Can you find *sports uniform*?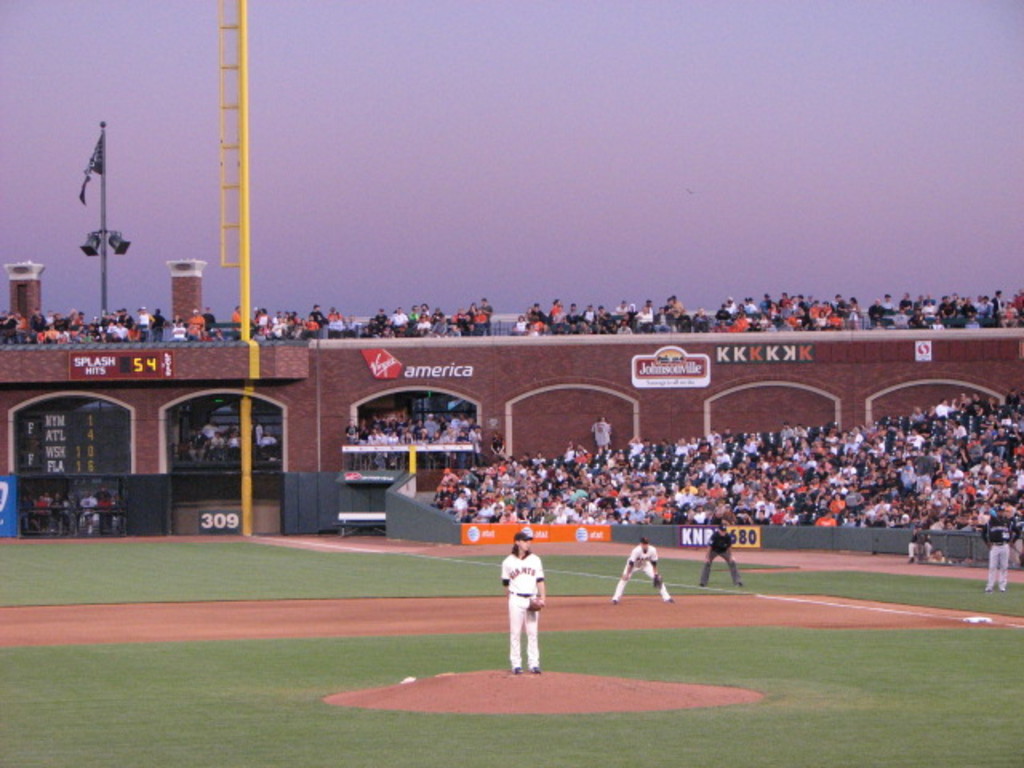
Yes, bounding box: 986:510:1014:592.
